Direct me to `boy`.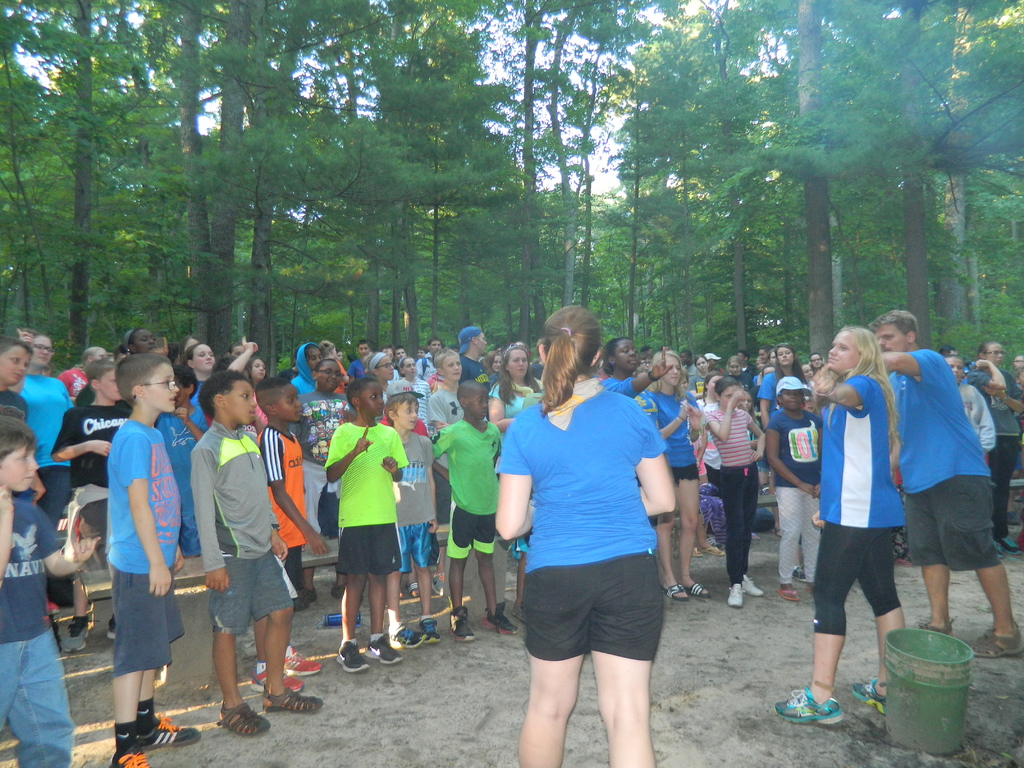
Direction: pyautogui.locateOnScreen(420, 380, 505, 641).
